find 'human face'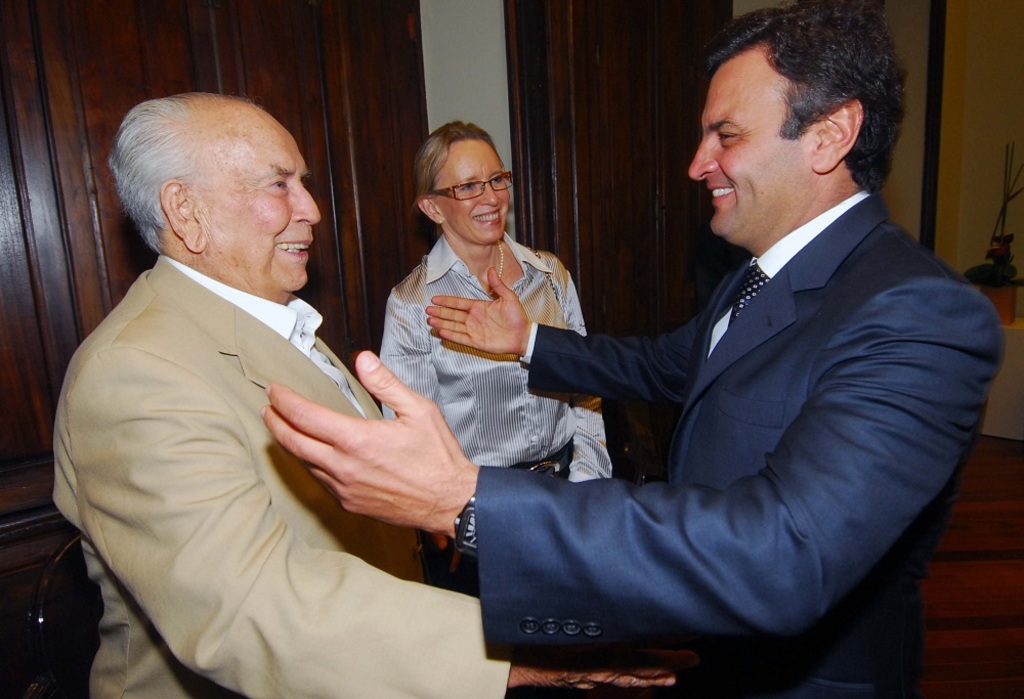
(689,62,812,235)
